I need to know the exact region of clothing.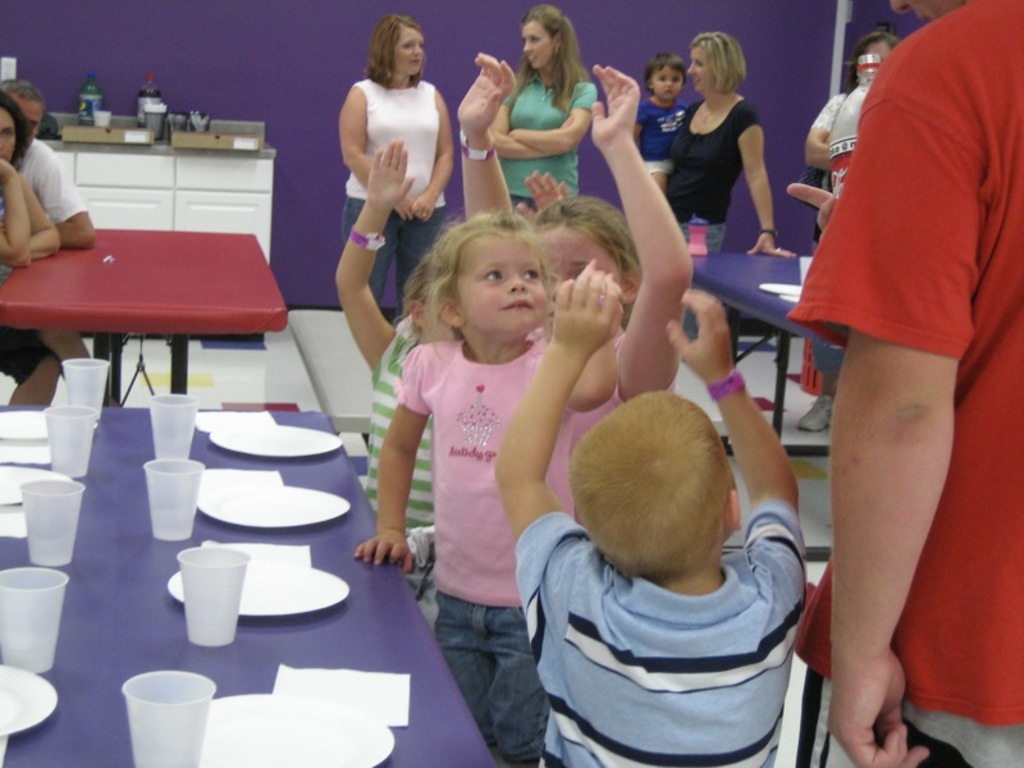
Region: <region>393, 338, 667, 760</region>.
